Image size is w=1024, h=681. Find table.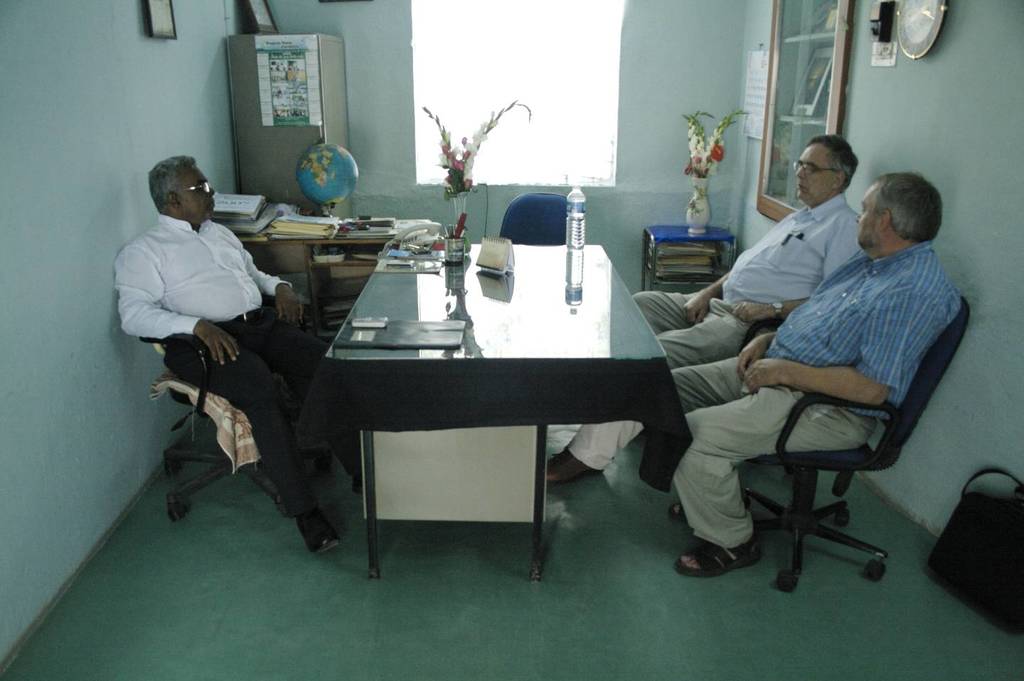
bbox=(283, 227, 661, 580).
